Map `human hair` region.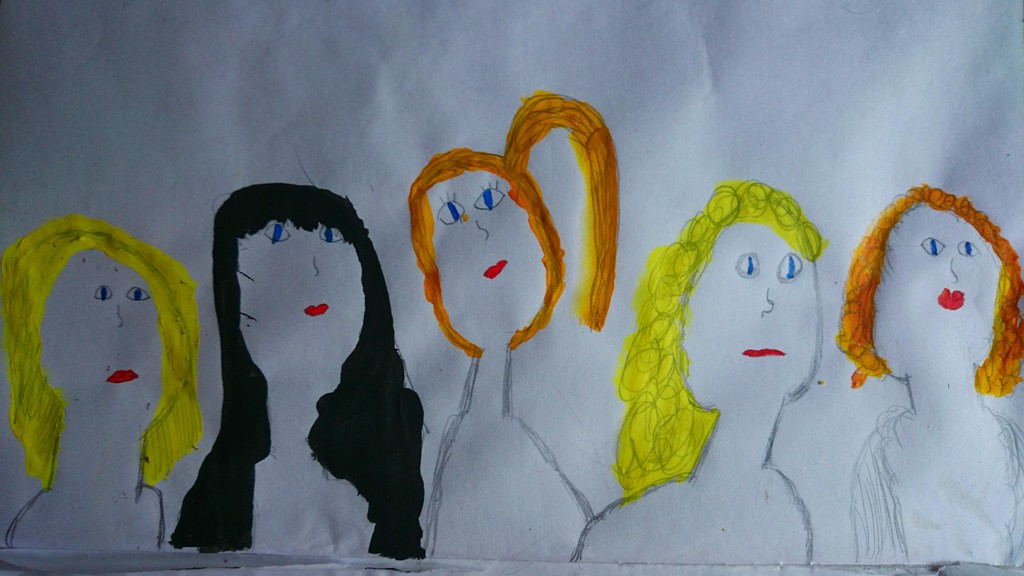
Mapped to x1=170, y1=184, x2=424, y2=562.
